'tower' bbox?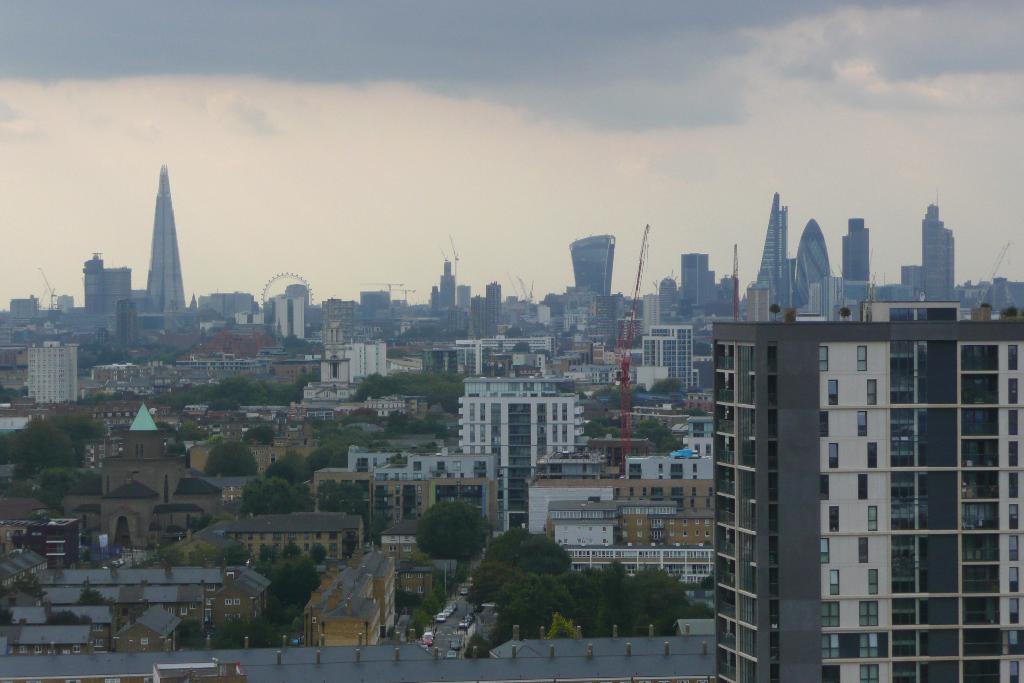
[x1=644, y1=317, x2=694, y2=399]
